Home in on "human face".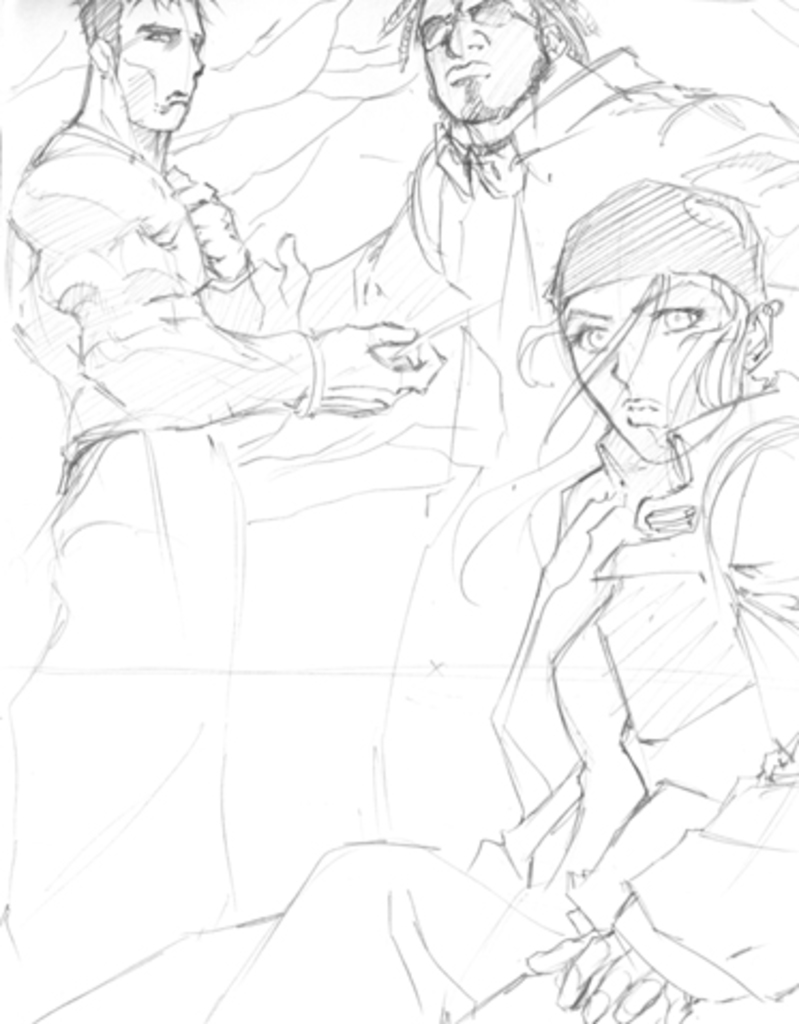
Homed in at 118, 0, 203, 120.
